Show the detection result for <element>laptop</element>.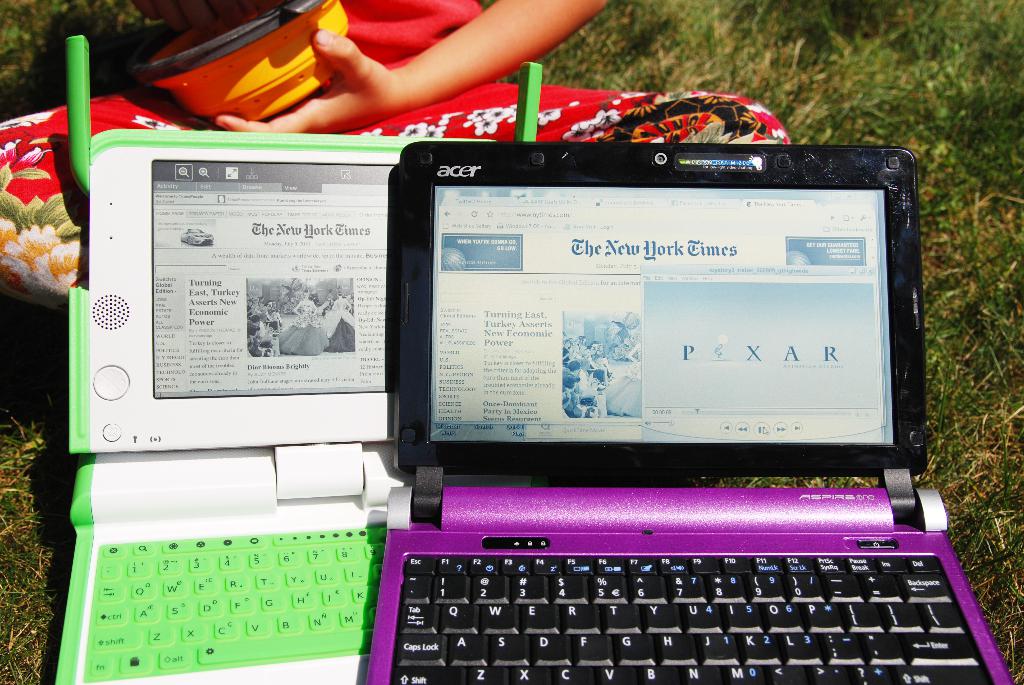
54 35 543 684.
